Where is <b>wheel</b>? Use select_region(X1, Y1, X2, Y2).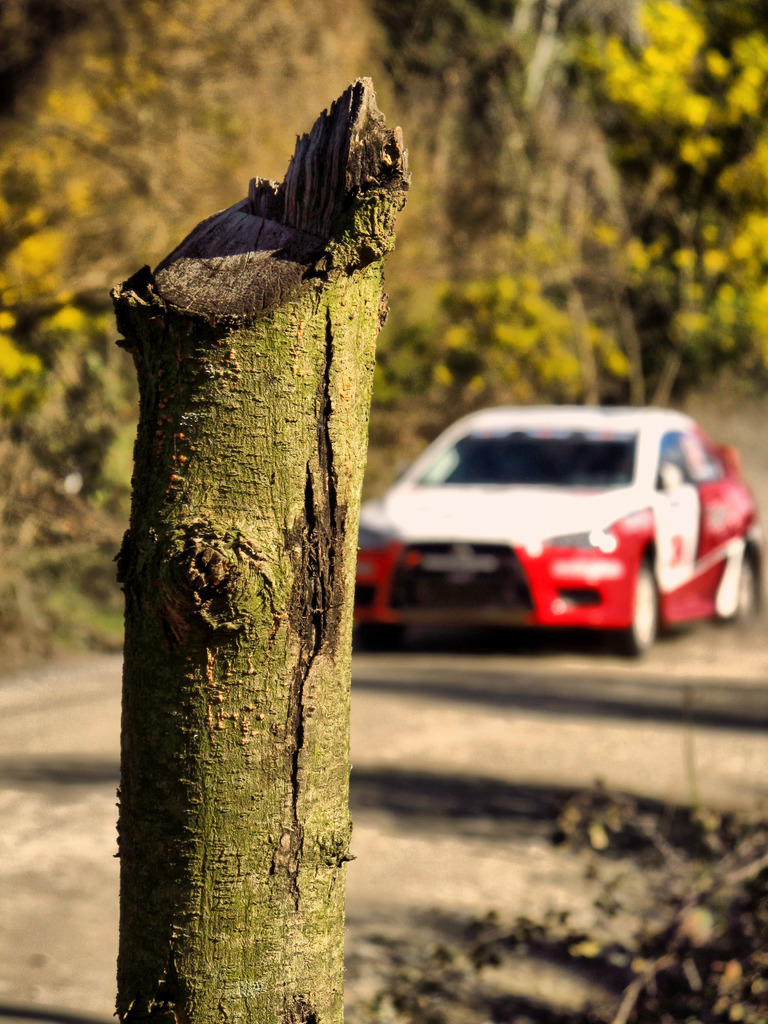
select_region(594, 554, 664, 666).
